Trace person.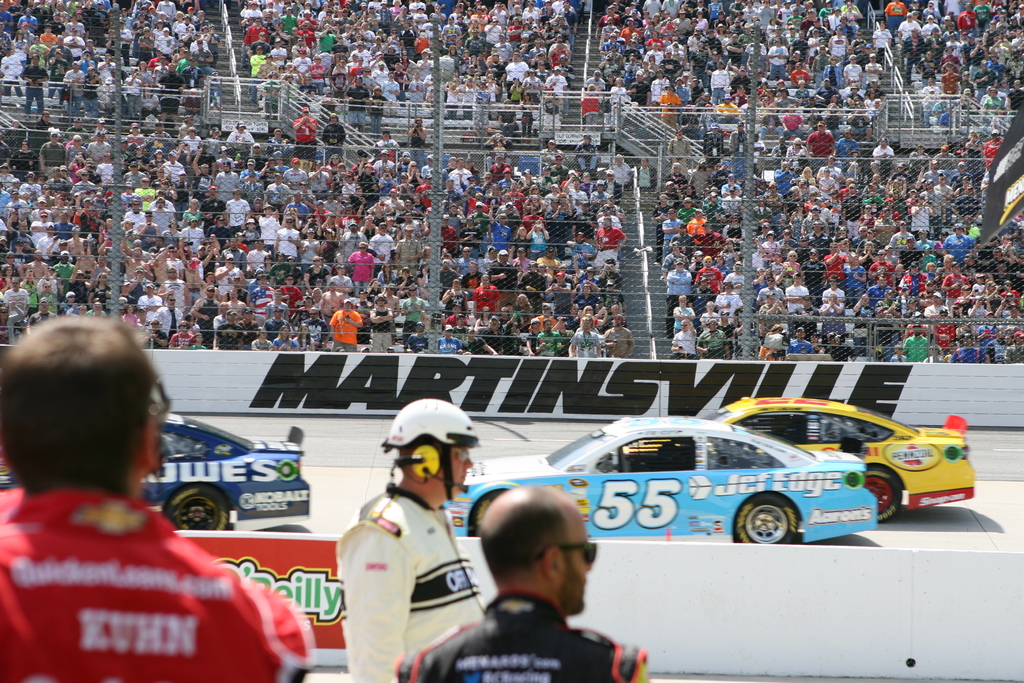
Traced to <region>0, 309, 328, 682</region>.
